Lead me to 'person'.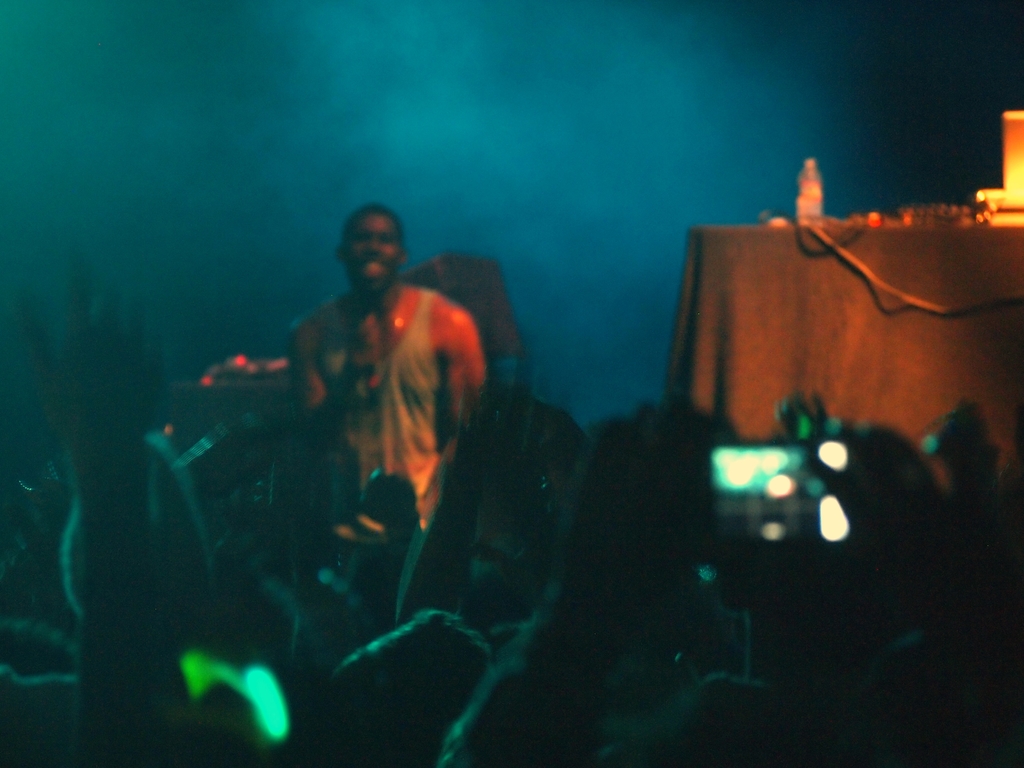
Lead to x1=275, y1=195, x2=522, y2=607.
